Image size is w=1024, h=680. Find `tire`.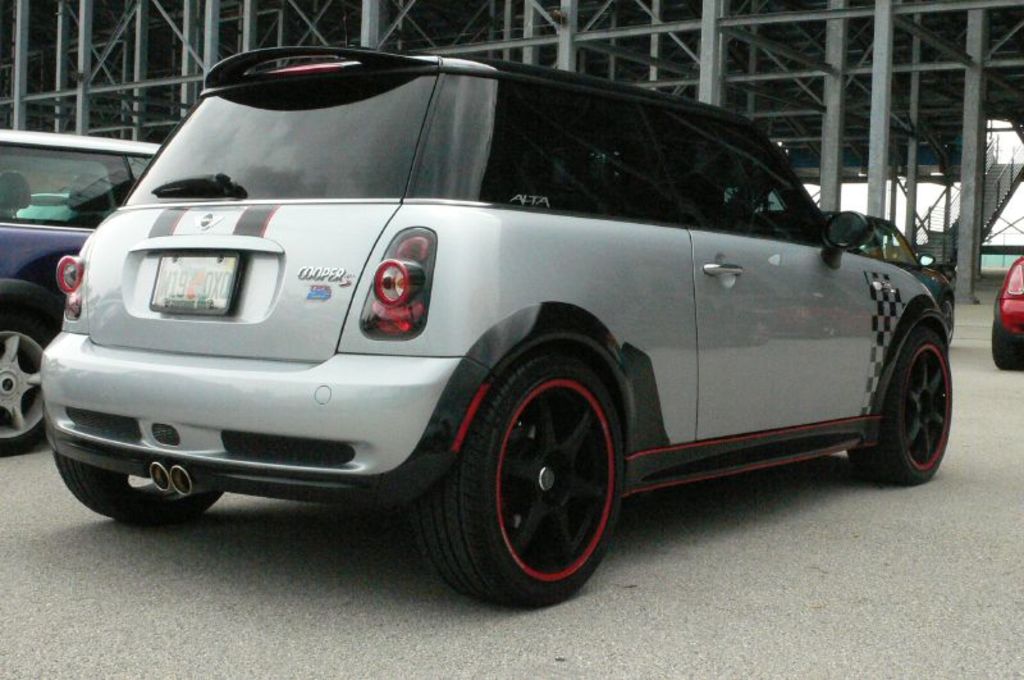
851/327/952/484.
